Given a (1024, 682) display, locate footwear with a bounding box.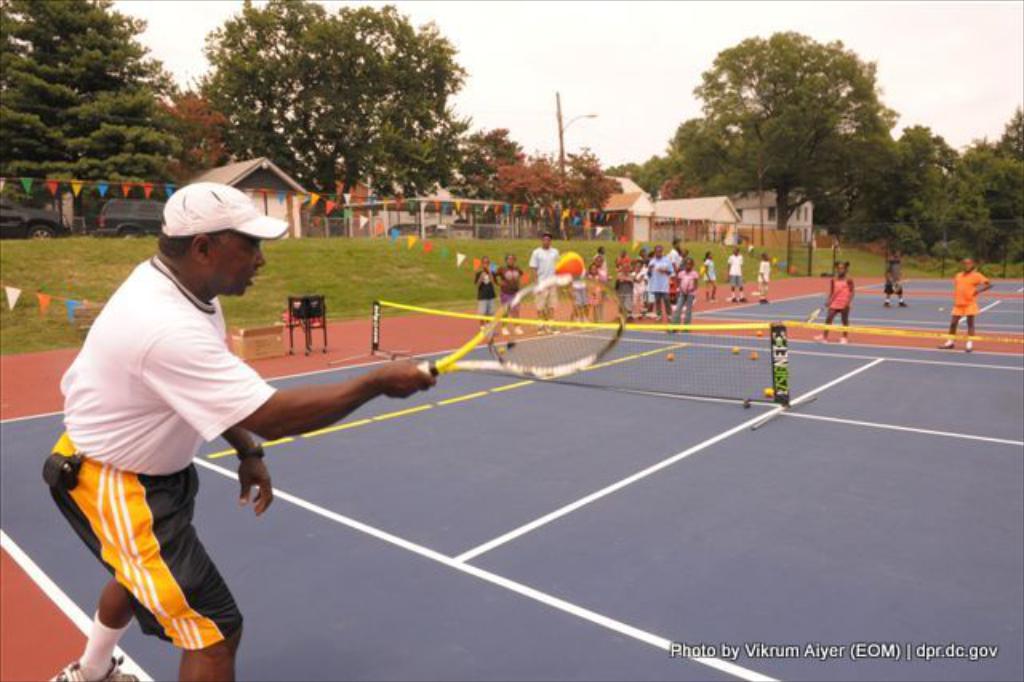
Located: [x1=840, y1=335, x2=850, y2=346].
